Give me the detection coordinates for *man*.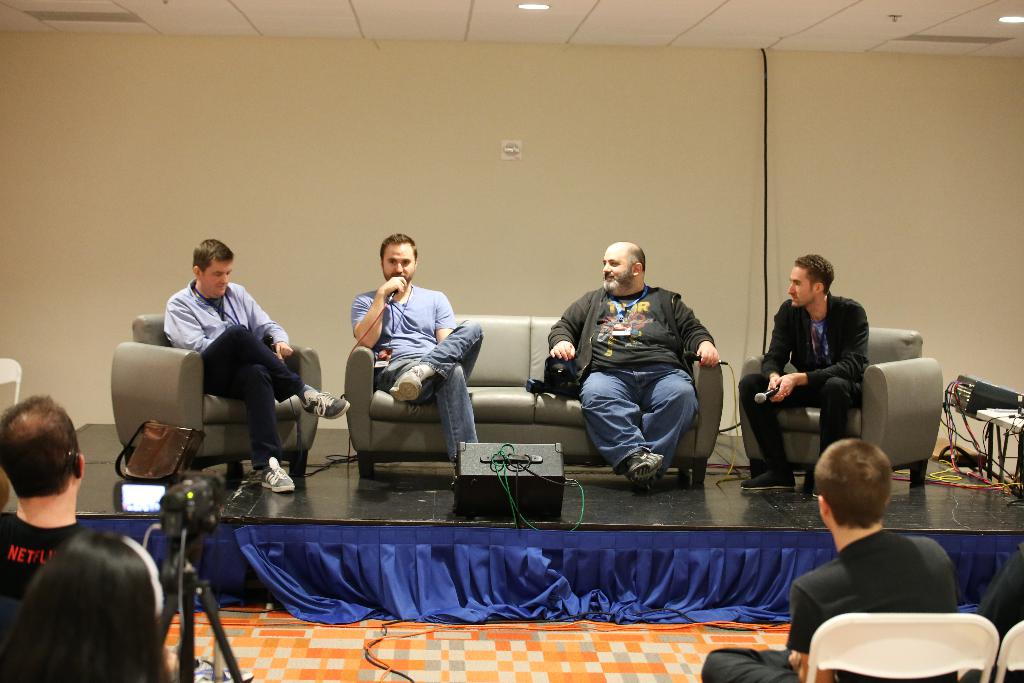
x1=164, y1=240, x2=351, y2=493.
